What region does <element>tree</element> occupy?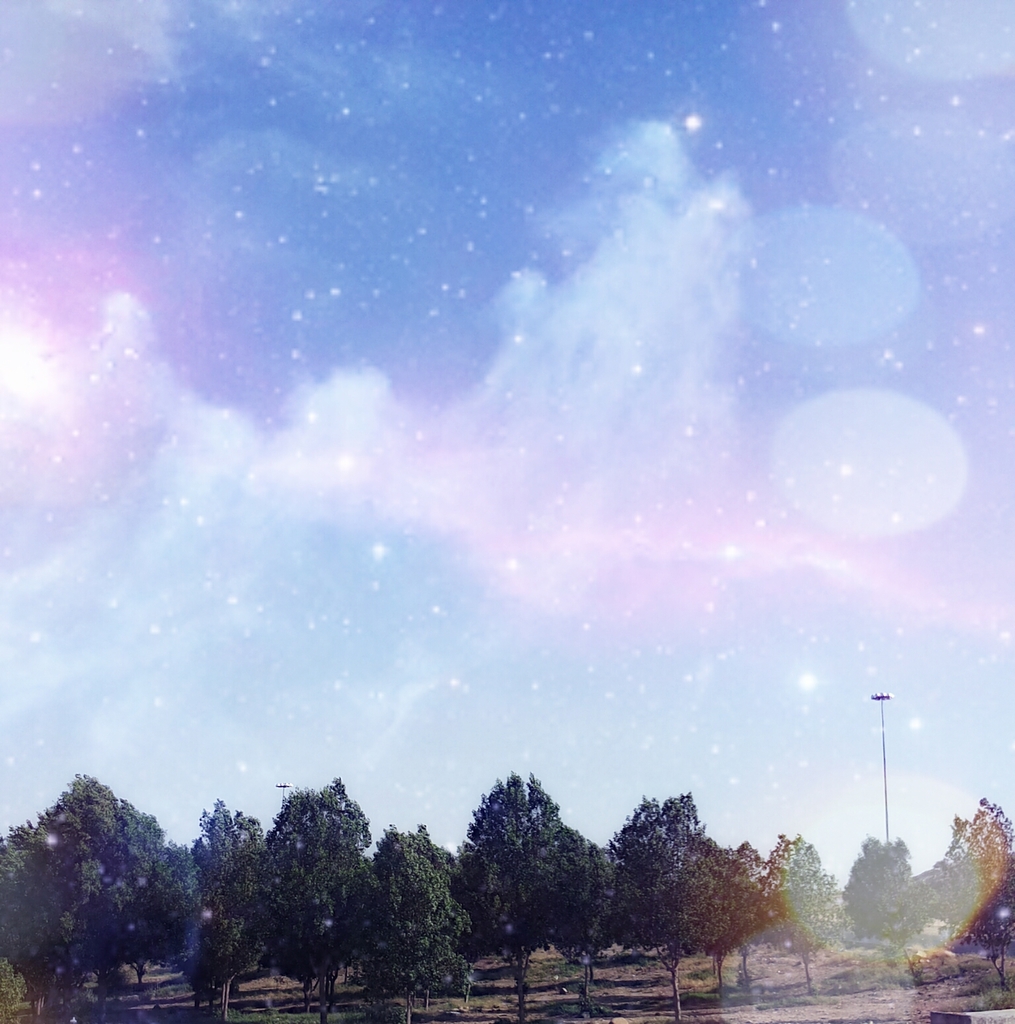
select_region(246, 775, 377, 1023).
